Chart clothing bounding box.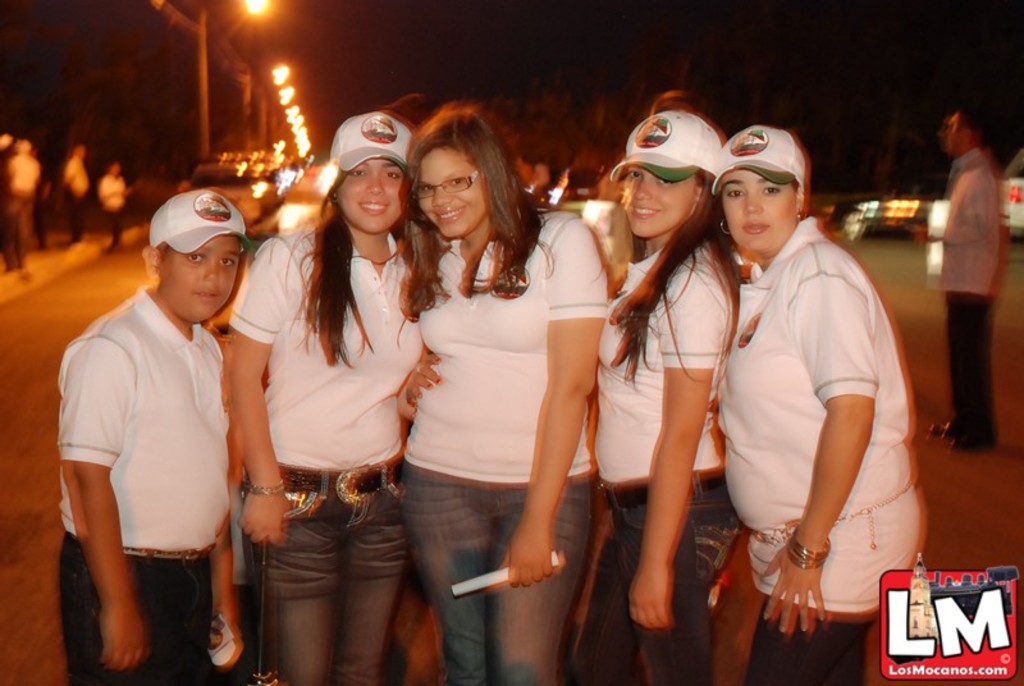
Charted: [left=403, top=215, right=609, bottom=685].
